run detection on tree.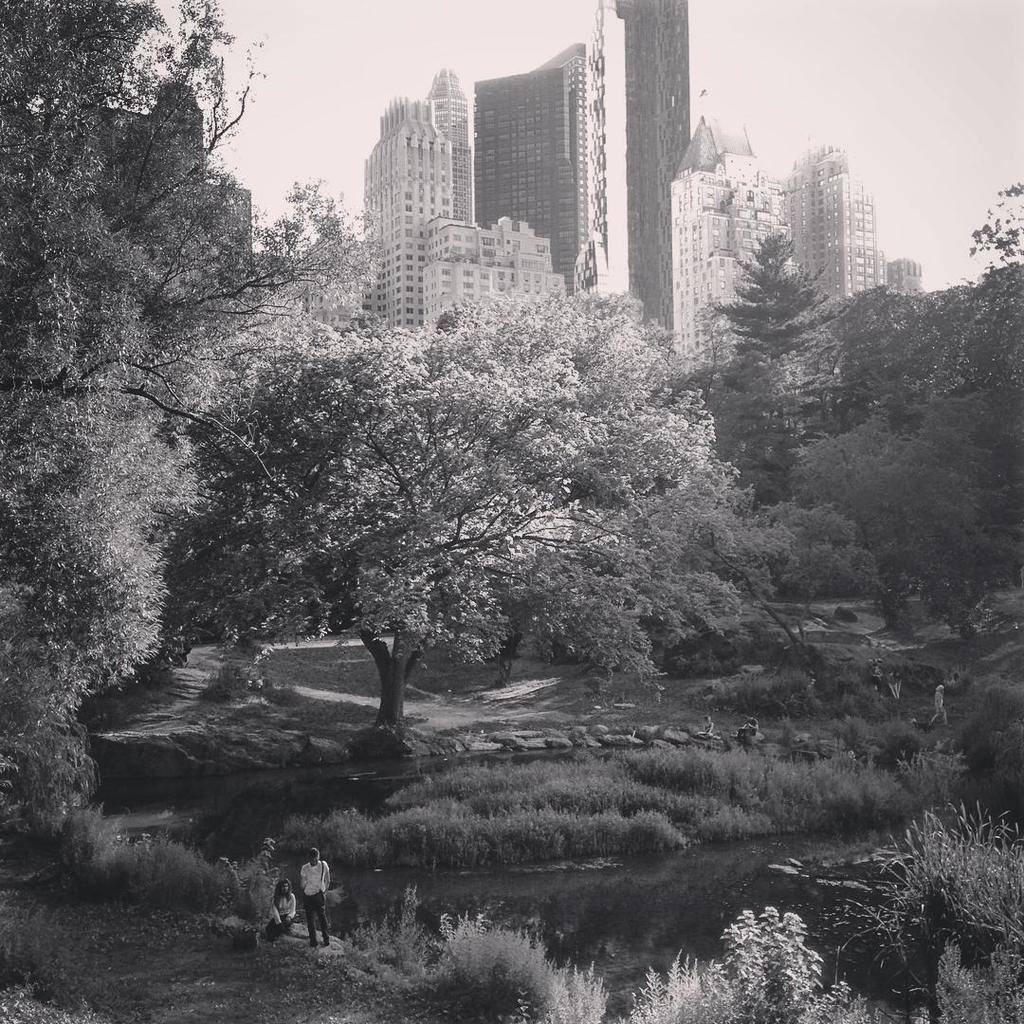
Result: bbox=(832, 289, 950, 432).
